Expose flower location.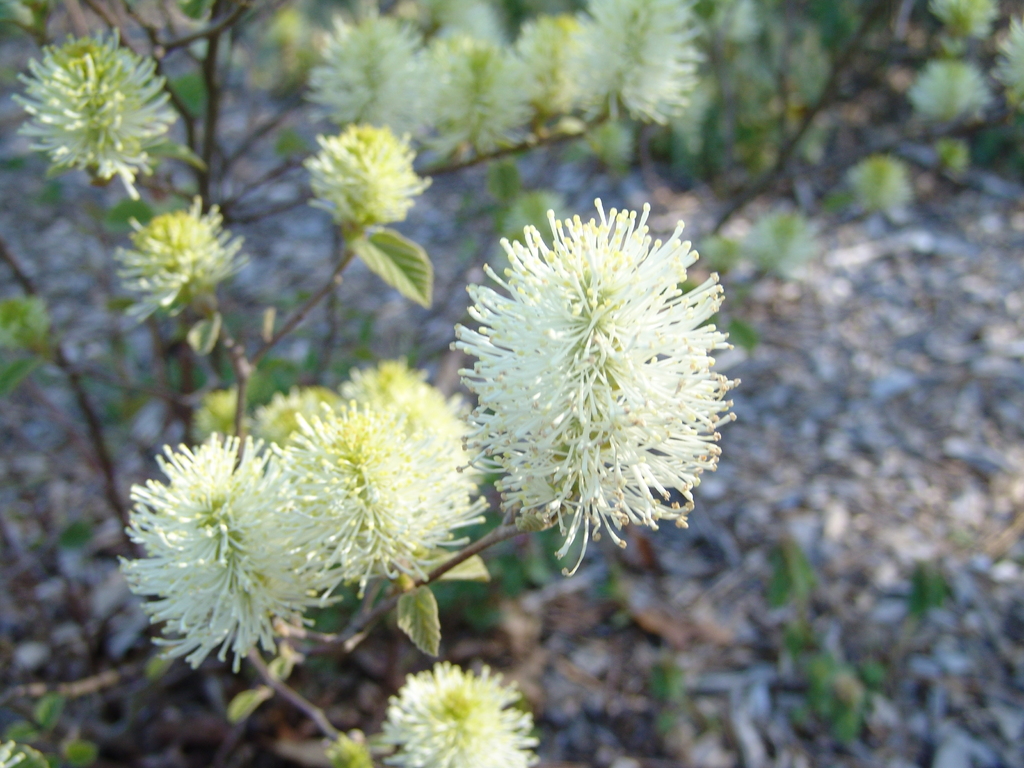
Exposed at crop(303, 124, 432, 232).
